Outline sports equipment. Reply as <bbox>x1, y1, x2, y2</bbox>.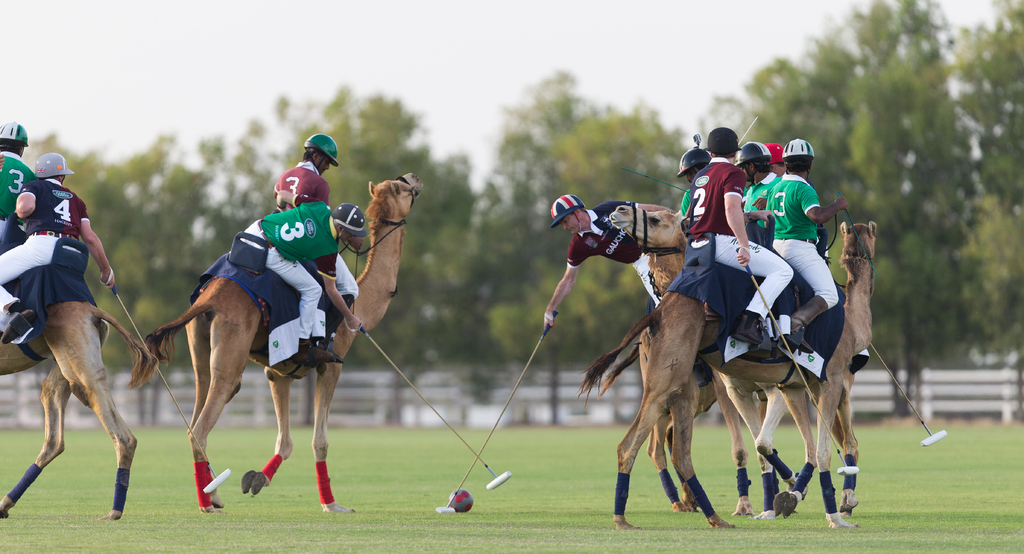
<bbox>438, 310, 560, 510</bbox>.
